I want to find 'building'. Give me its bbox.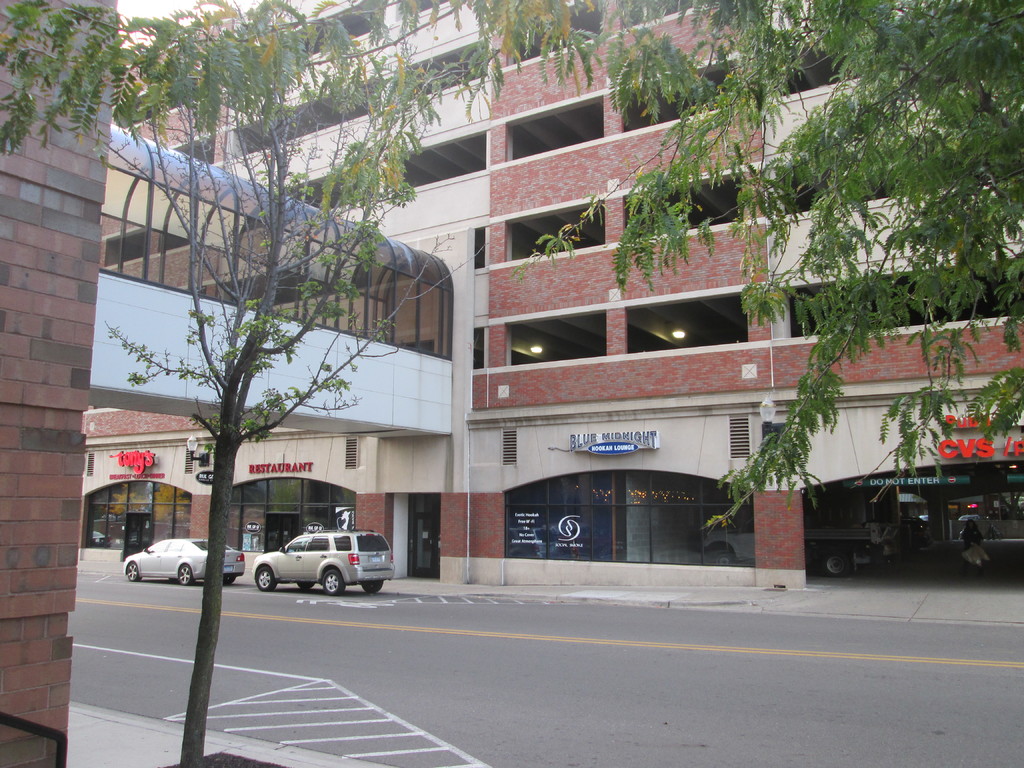
detection(84, 0, 1023, 589).
